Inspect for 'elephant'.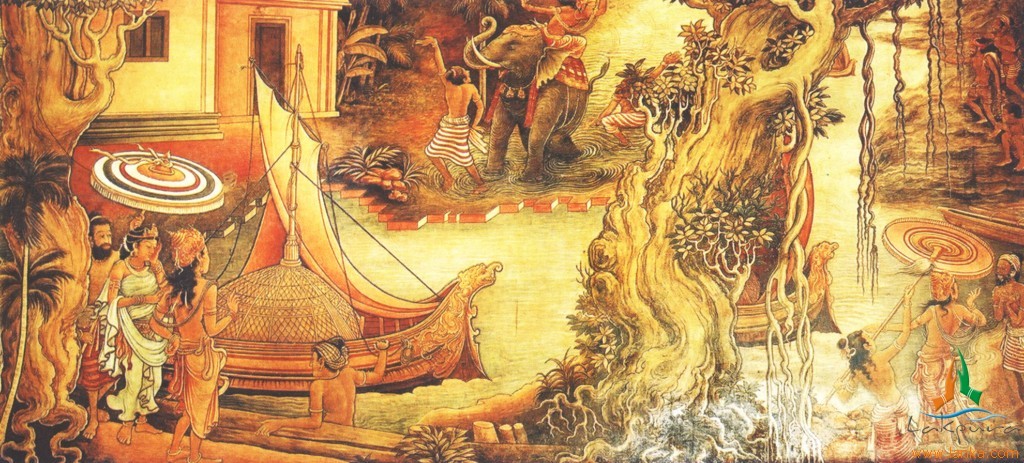
Inspection: 472,27,595,170.
